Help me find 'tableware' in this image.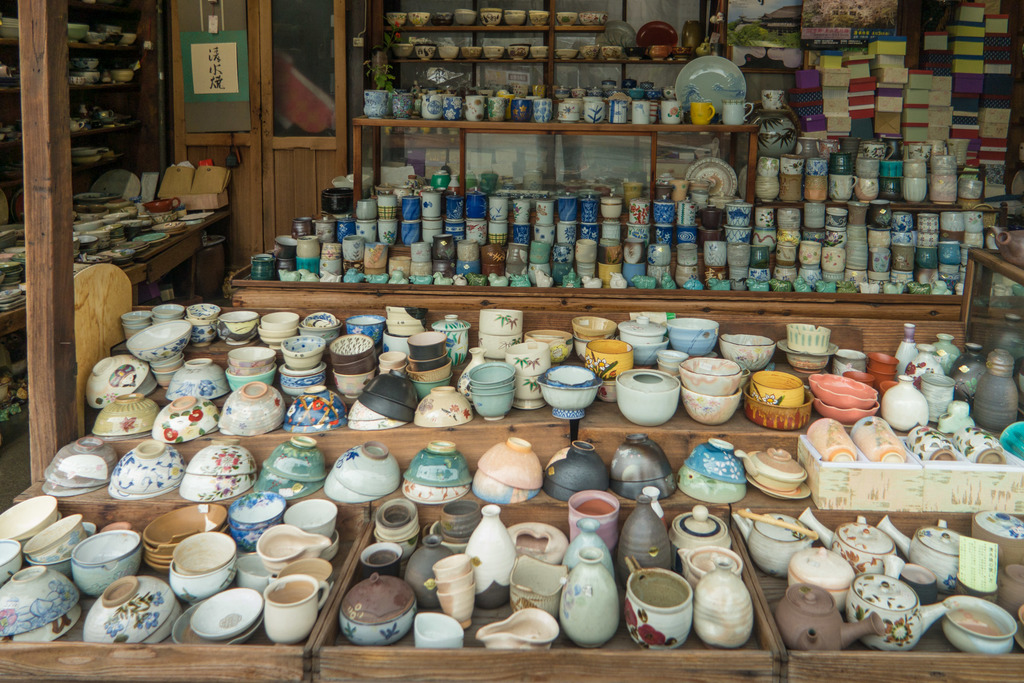
Found it: {"x1": 749, "y1": 243, "x2": 769, "y2": 268}.
